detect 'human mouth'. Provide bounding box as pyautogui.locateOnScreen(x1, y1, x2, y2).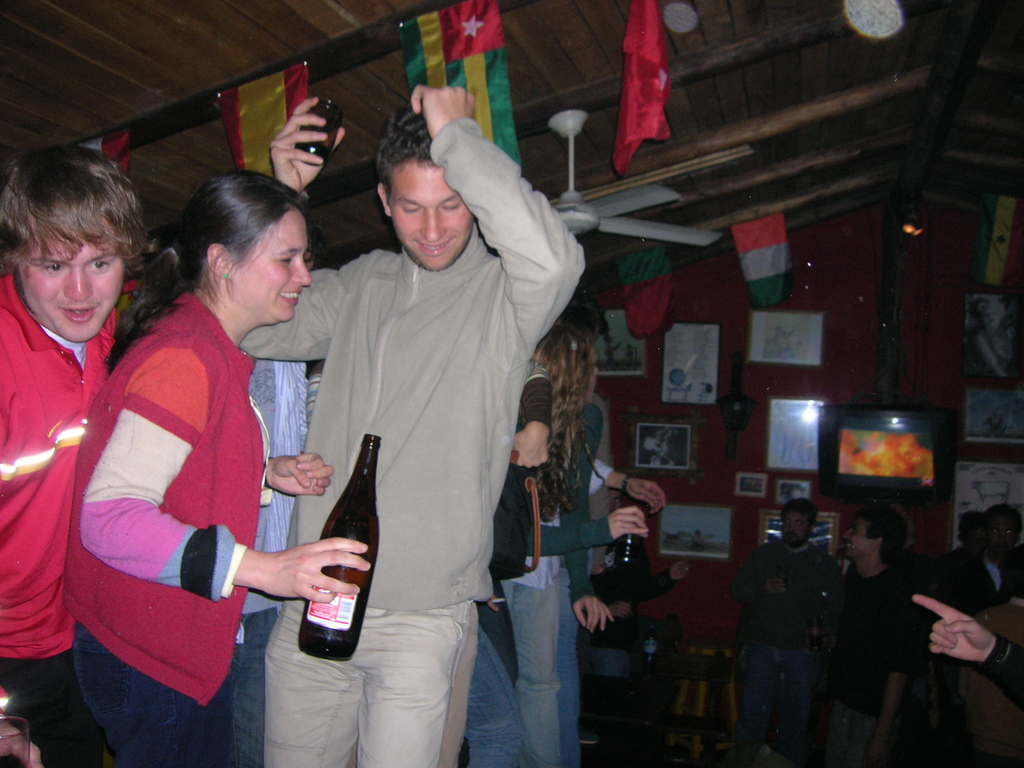
pyautogui.locateOnScreen(59, 305, 97, 325).
